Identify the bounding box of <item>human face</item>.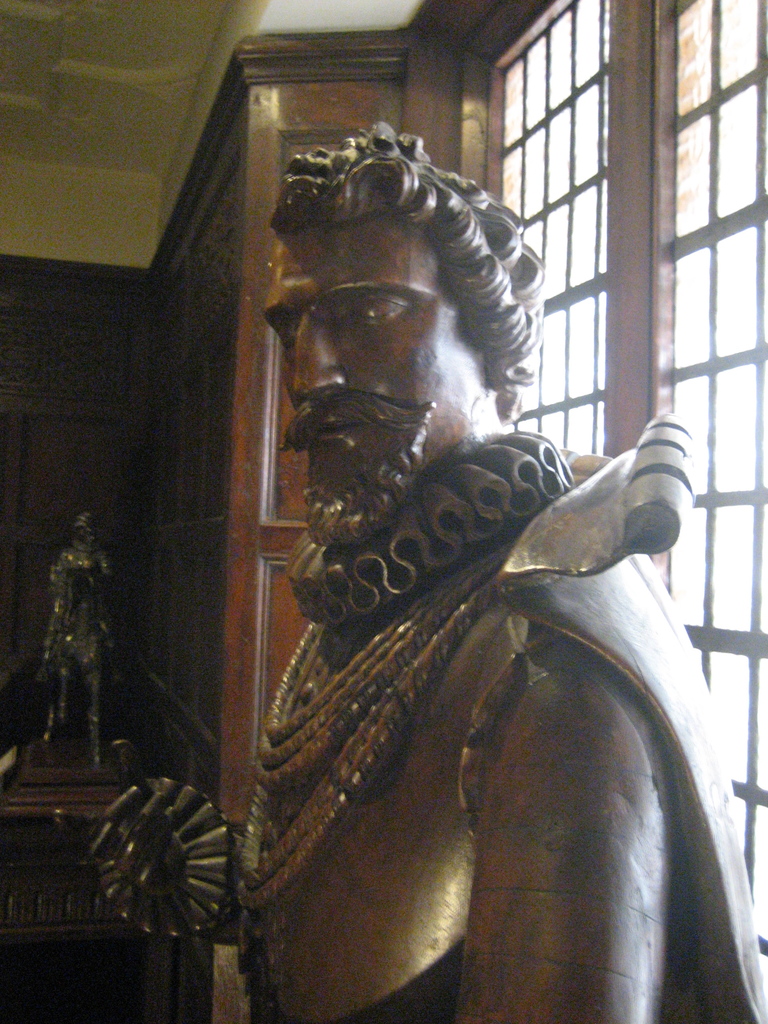
pyautogui.locateOnScreen(77, 526, 95, 541).
